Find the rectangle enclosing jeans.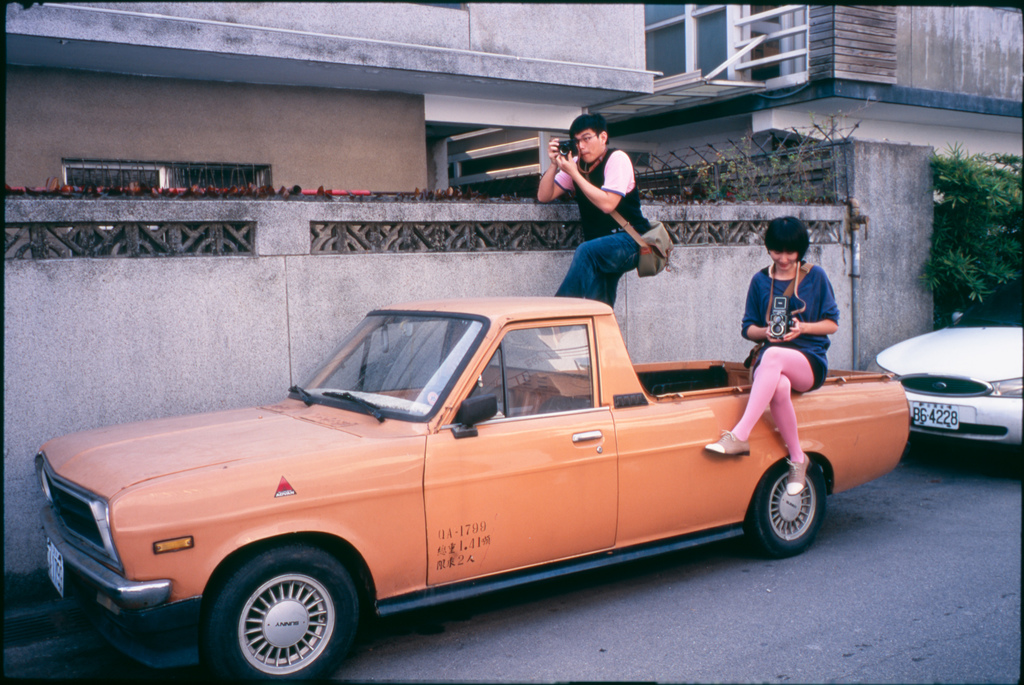
select_region(554, 220, 644, 310).
